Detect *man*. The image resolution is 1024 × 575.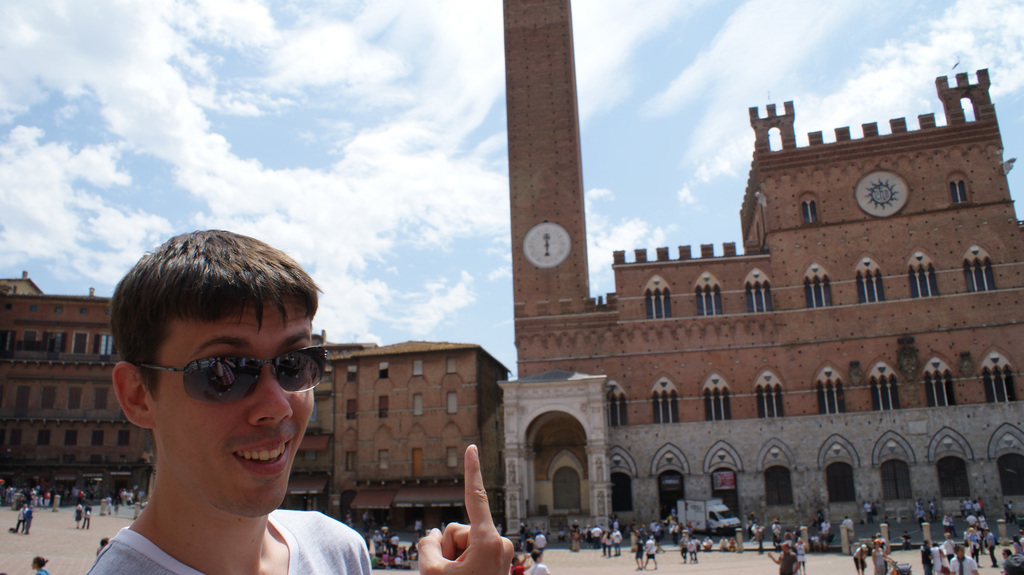
(x1=81, y1=503, x2=88, y2=532).
